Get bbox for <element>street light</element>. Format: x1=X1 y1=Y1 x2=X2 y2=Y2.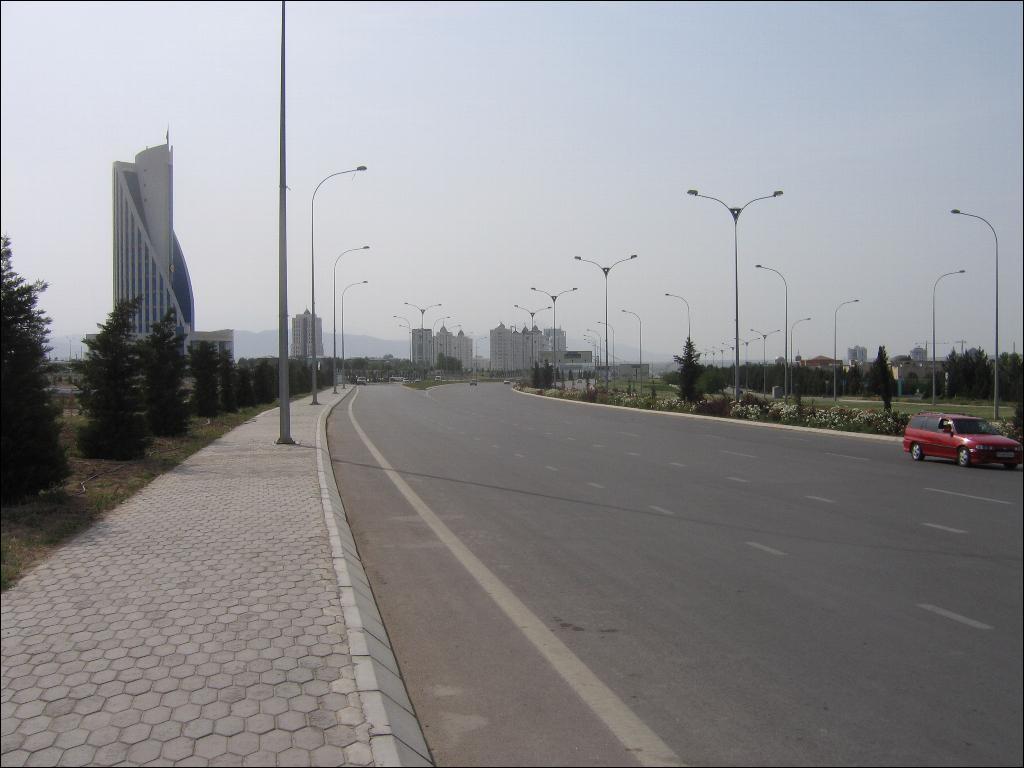
x1=343 y1=281 x2=366 y2=388.
